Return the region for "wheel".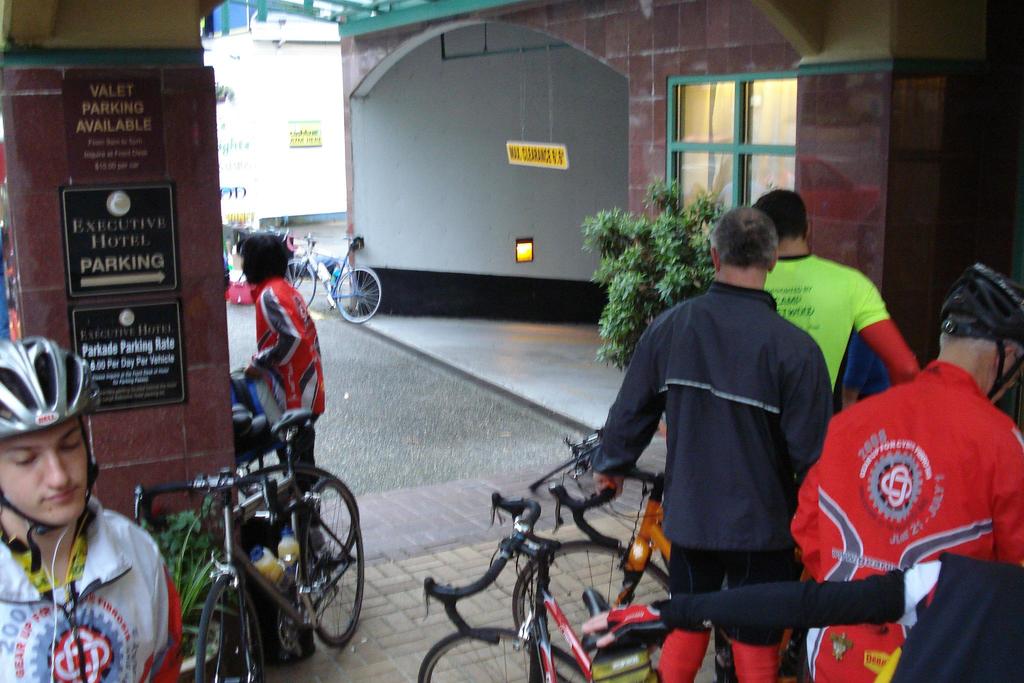
195,574,266,682.
